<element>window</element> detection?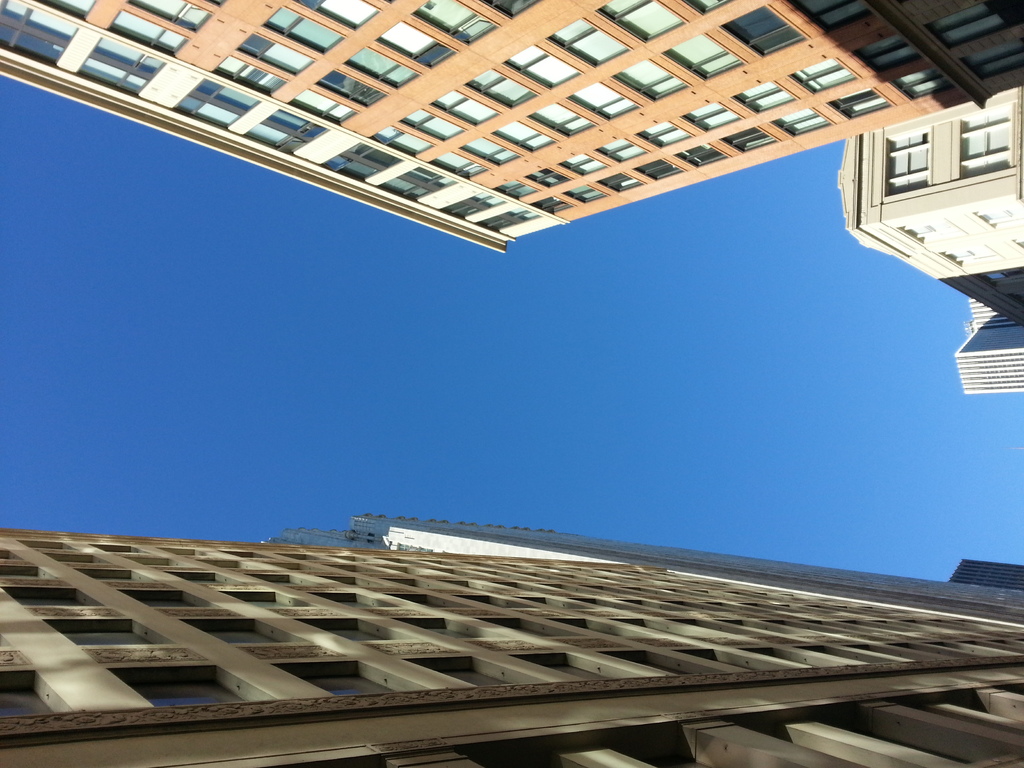
{"left": 596, "top": 0, "right": 690, "bottom": 33}
